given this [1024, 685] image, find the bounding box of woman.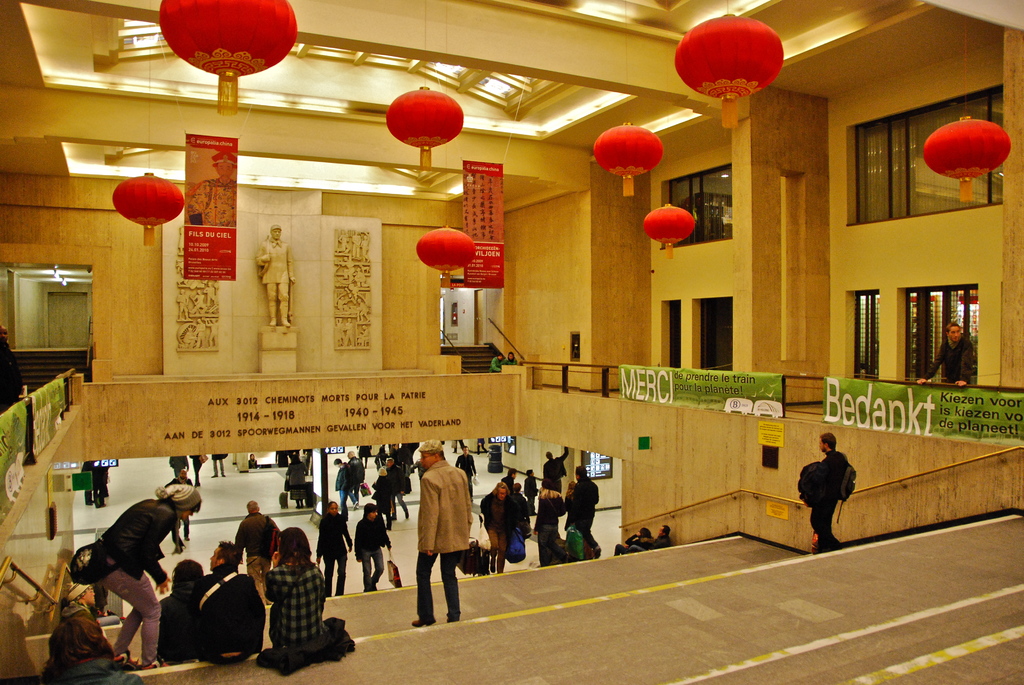
240, 521, 328, 668.
